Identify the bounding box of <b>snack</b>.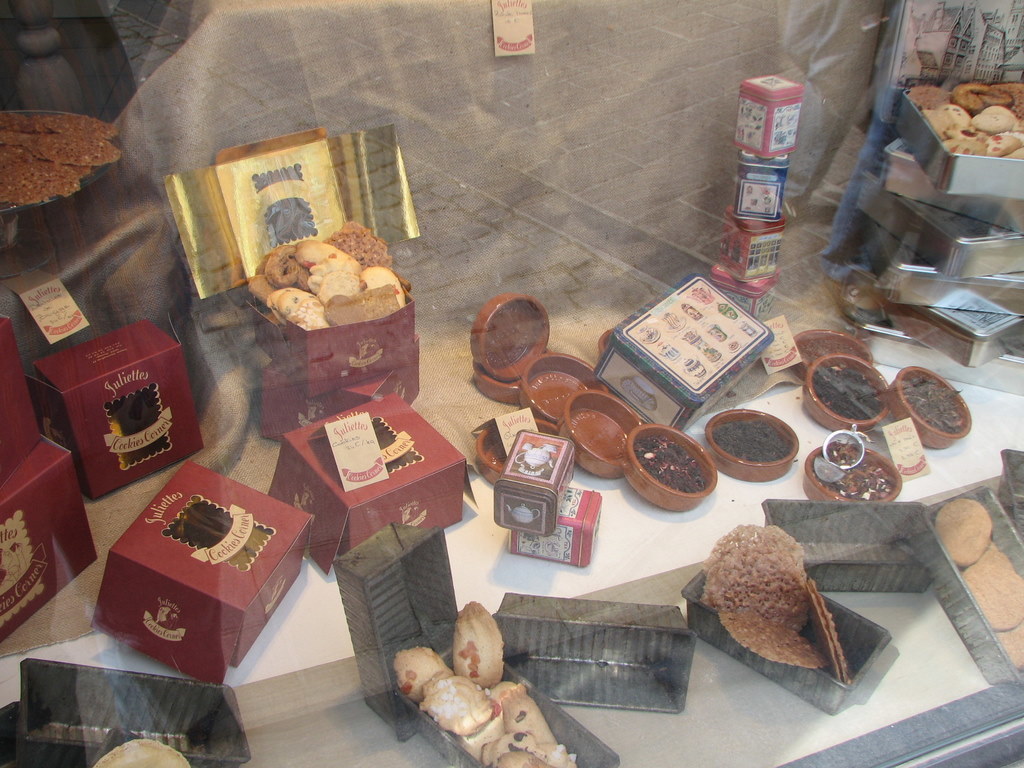
bbox=(88, 459, 311, 682).
